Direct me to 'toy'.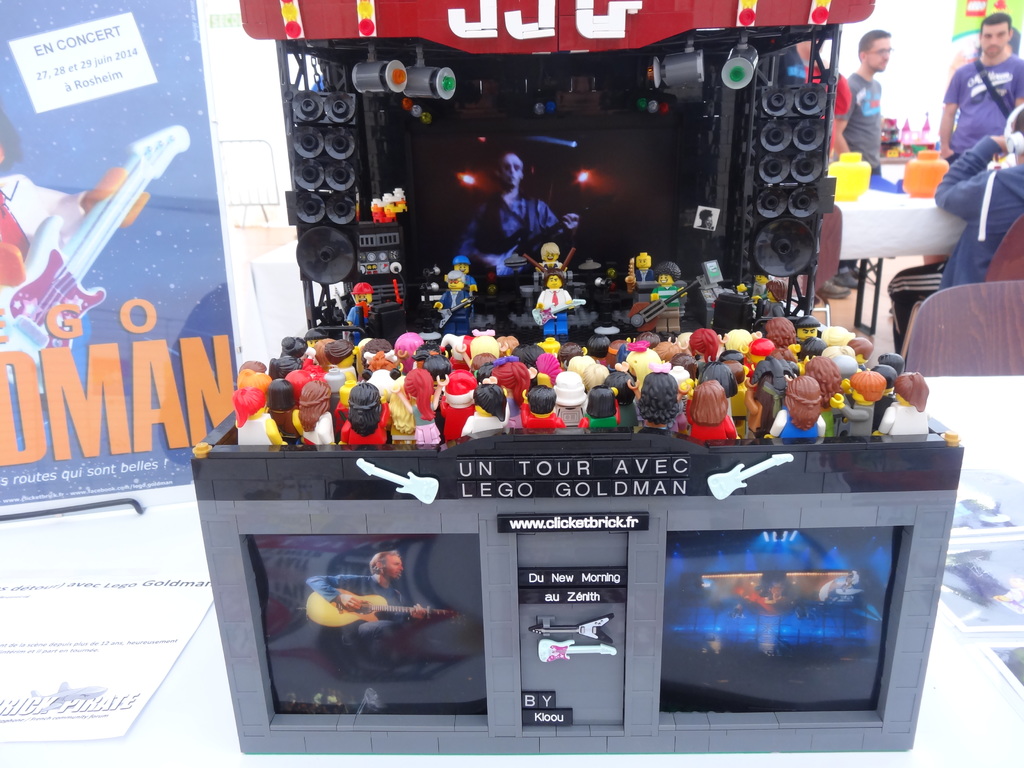
Direction: rect(531, 616, 612, 644).
